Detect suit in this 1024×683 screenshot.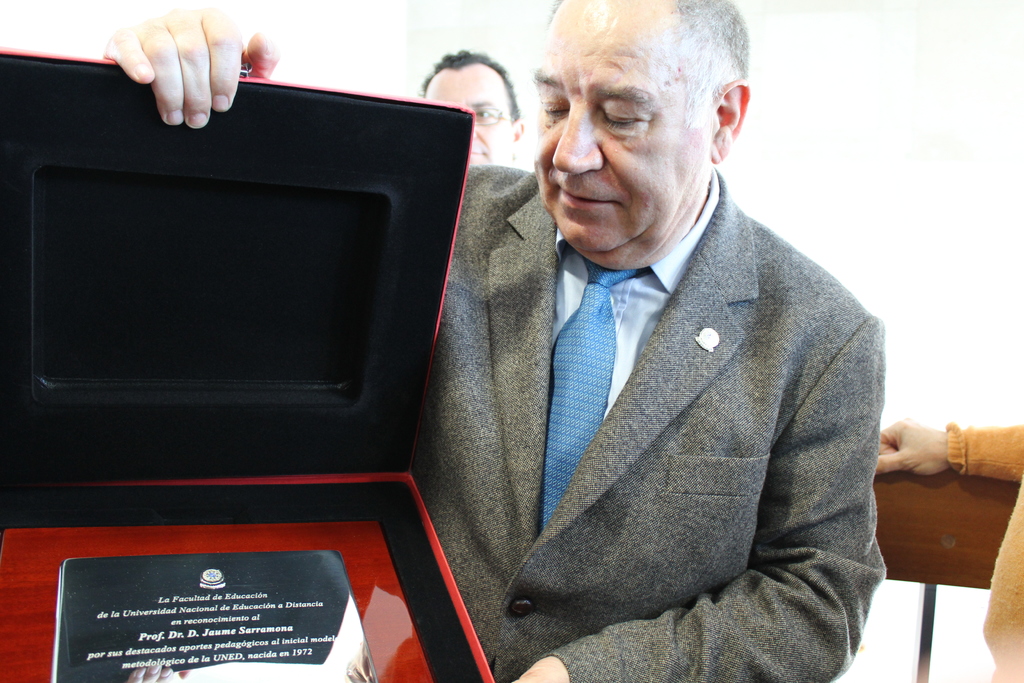
Detection: (x1=412, y1=165, x2=890, y2=682).
